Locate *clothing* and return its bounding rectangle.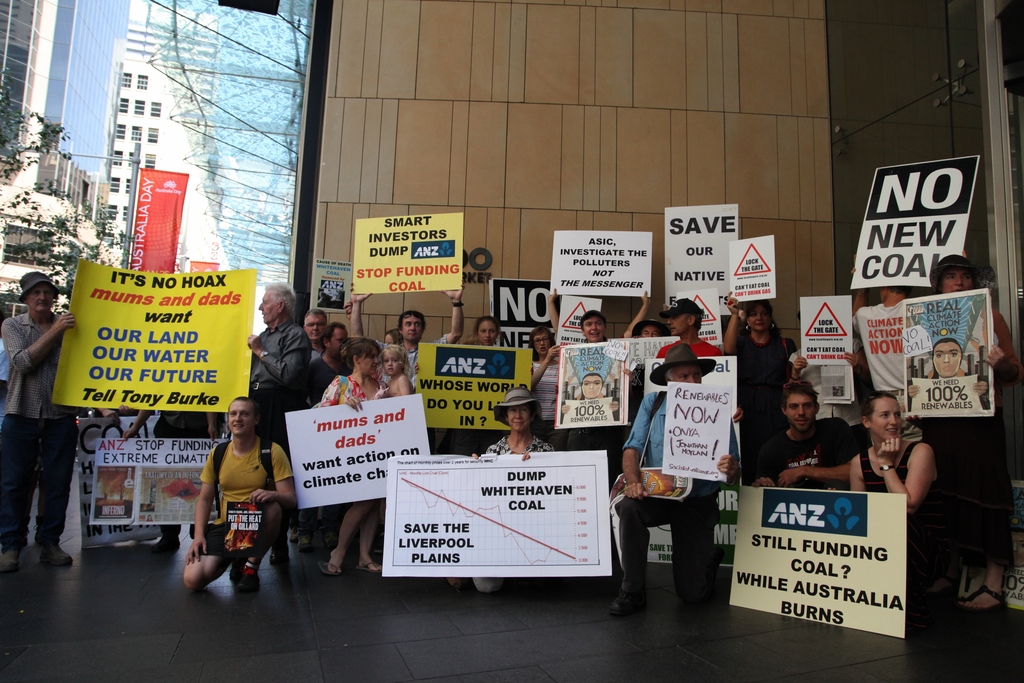
(left=300, top=355, right=335, bottom=407).
